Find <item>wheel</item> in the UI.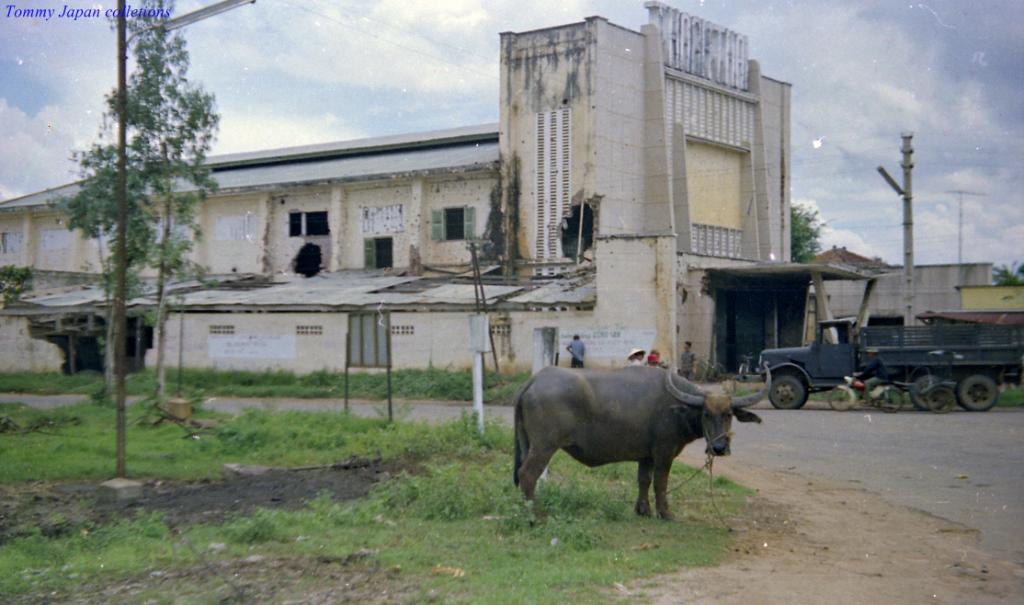
UI element at select_region(834, 386, 853, 413).
